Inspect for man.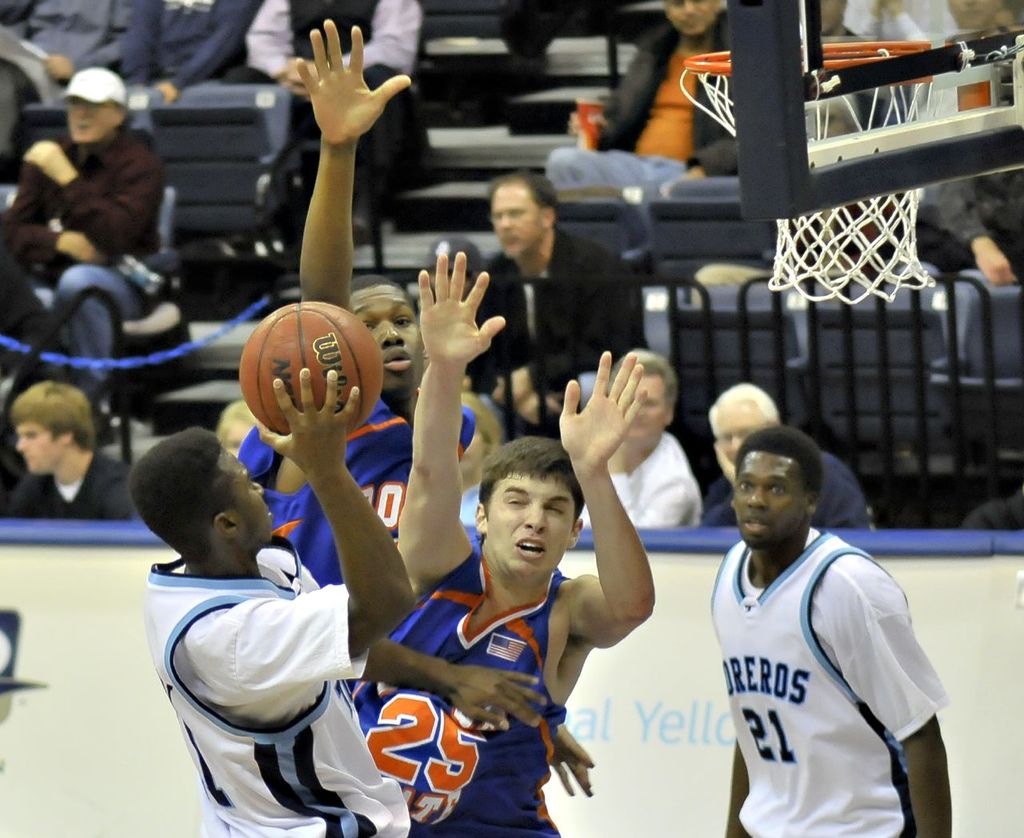
Inspection: crop(549, 339, 702, 557).
